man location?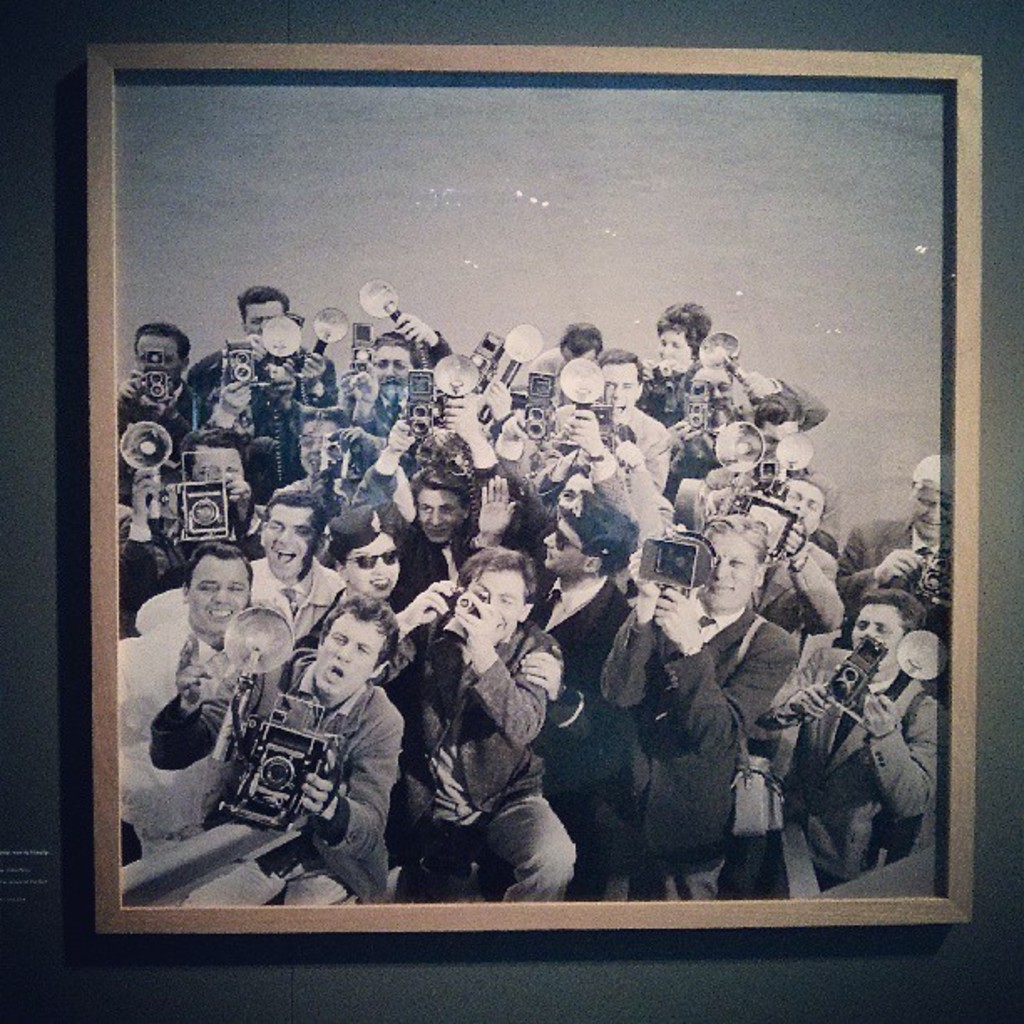
<region>201, 556, 420, 904</region>
